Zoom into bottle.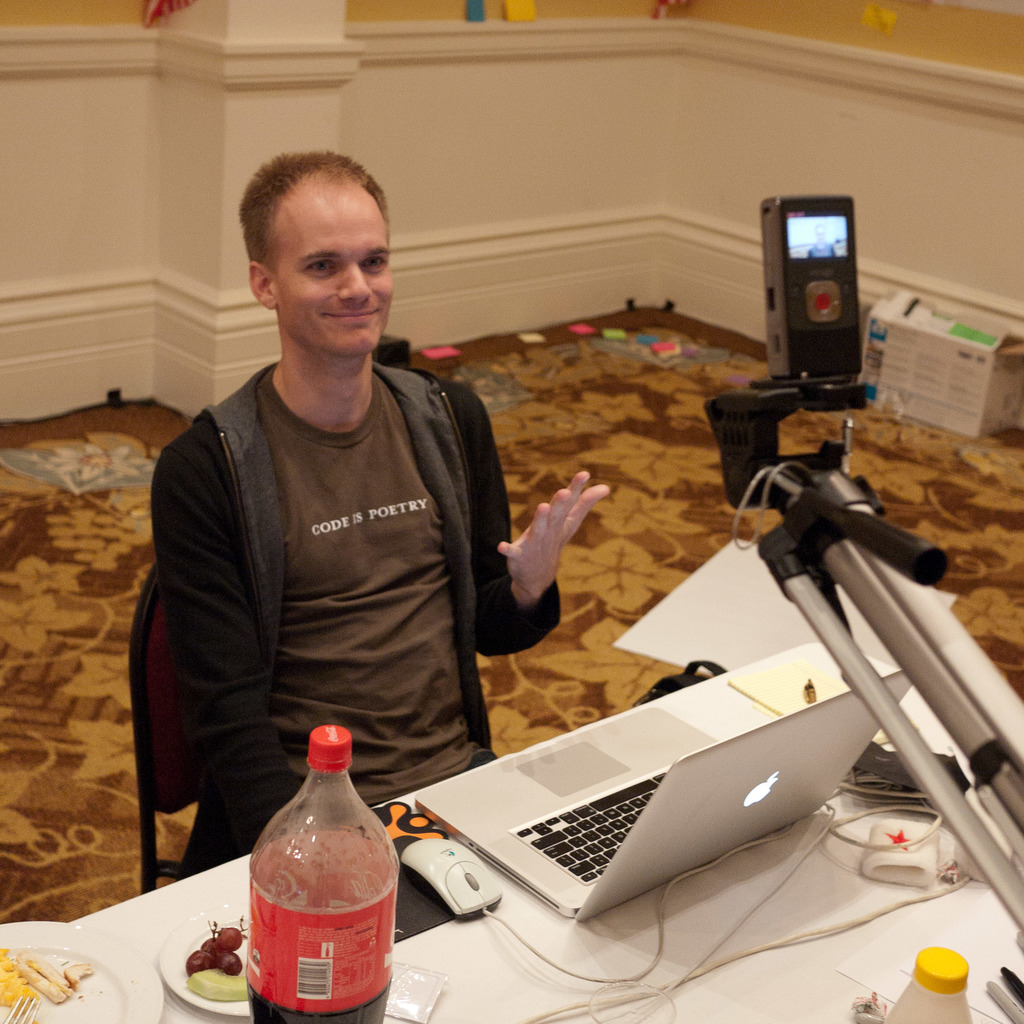
Zoom target: 245/728/398/1023.
